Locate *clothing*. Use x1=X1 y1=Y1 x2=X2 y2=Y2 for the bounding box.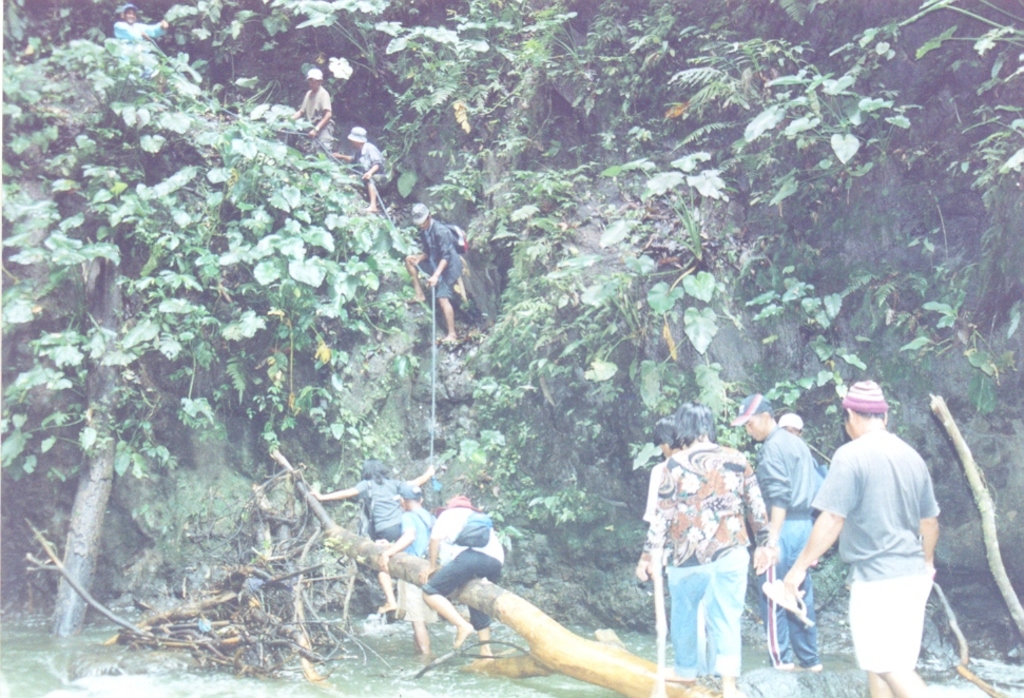
x1=753 y1=430 x2=812 y2=658.
